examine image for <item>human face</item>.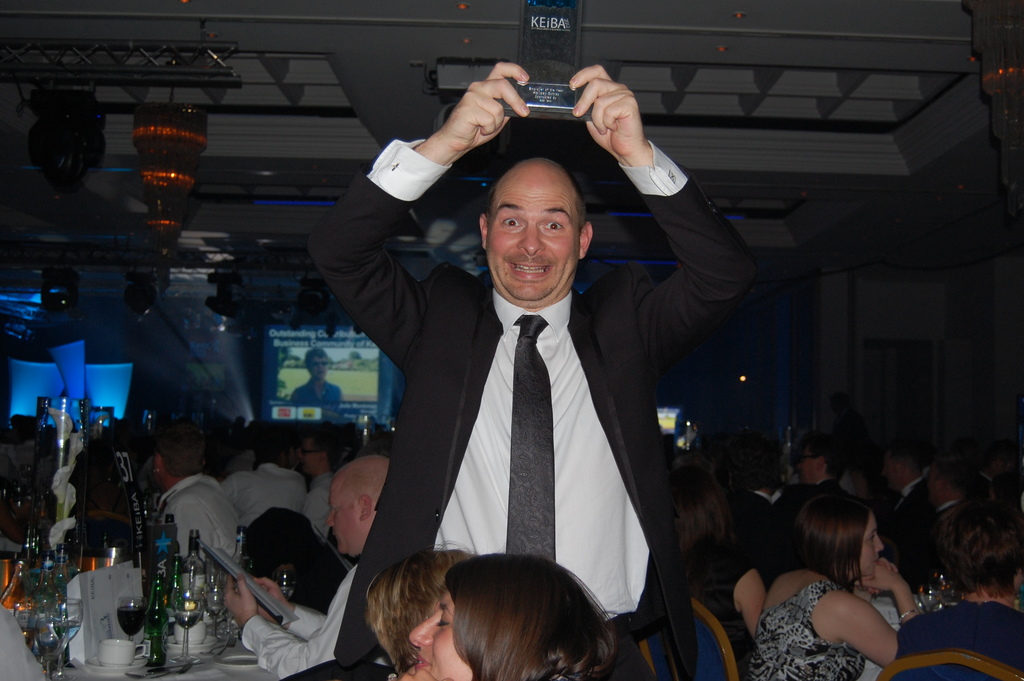
Examination result: (x1=406, y1=589, x2=474, y2=680).
